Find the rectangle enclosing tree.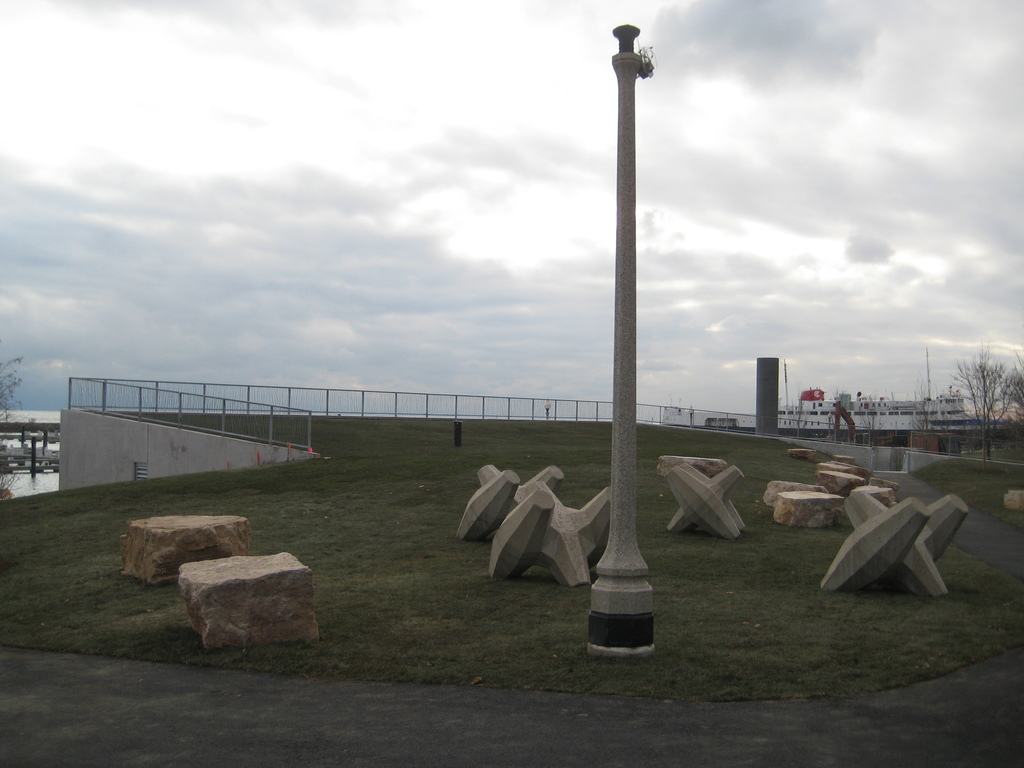
0,356,26,497.
